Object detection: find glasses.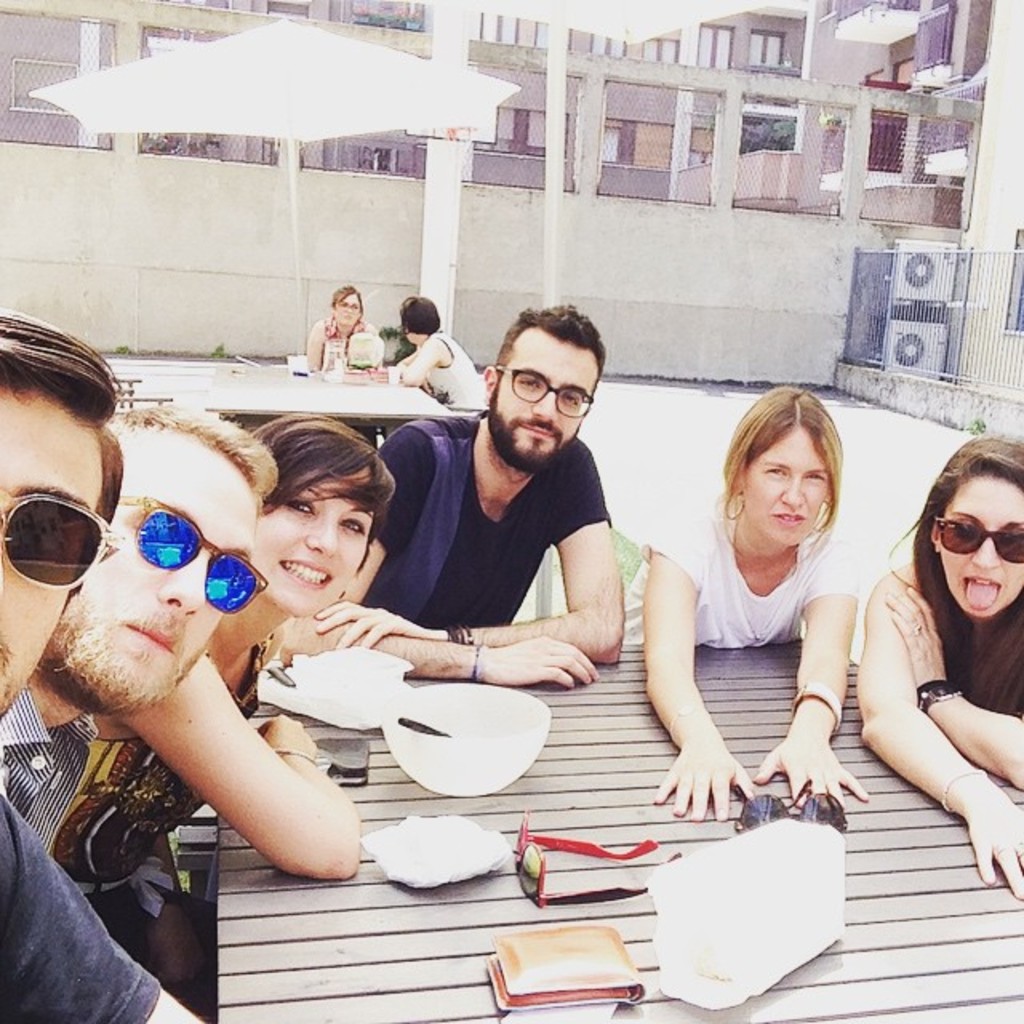
box(0, 478, 123, 592).
